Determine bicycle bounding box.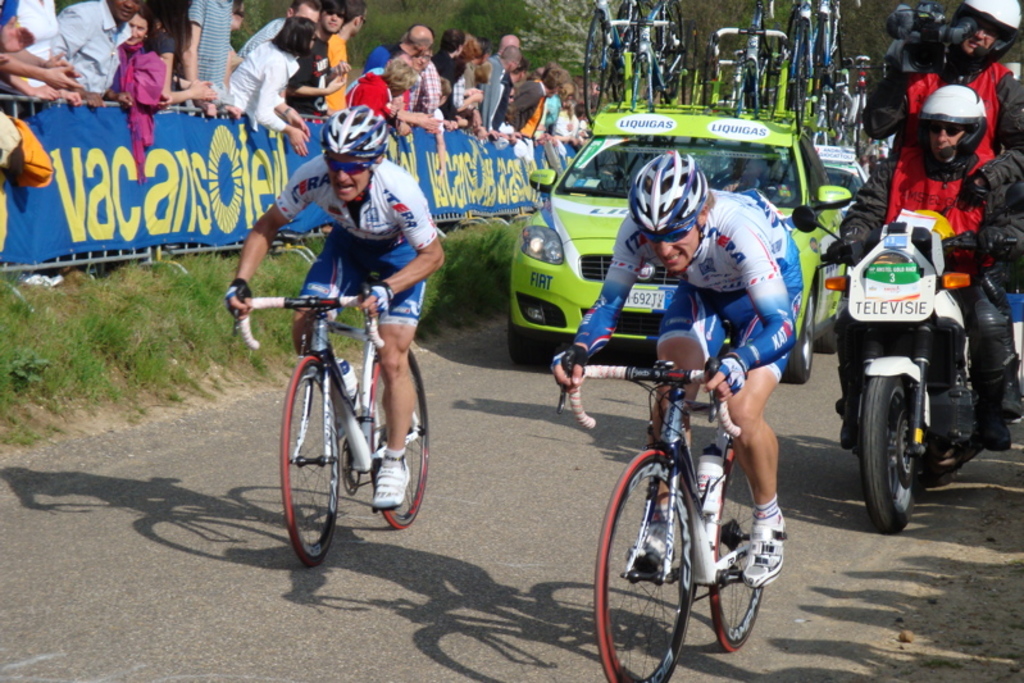
Determined: locate(235, 295, 423, 566).
